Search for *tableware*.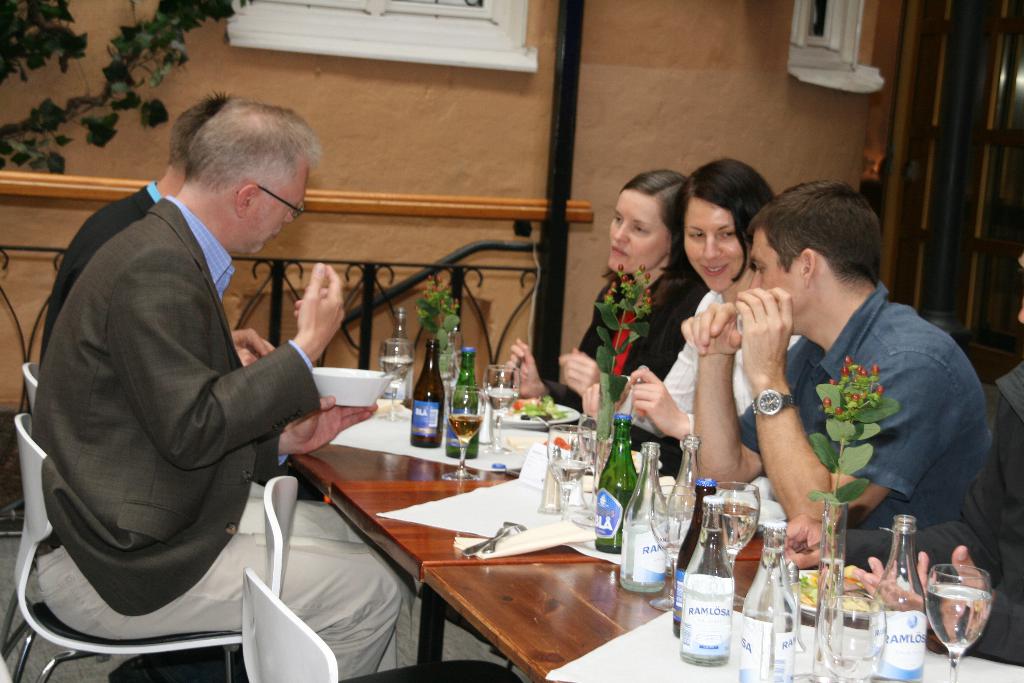
Found at crop(307, 361, 383, 410).
